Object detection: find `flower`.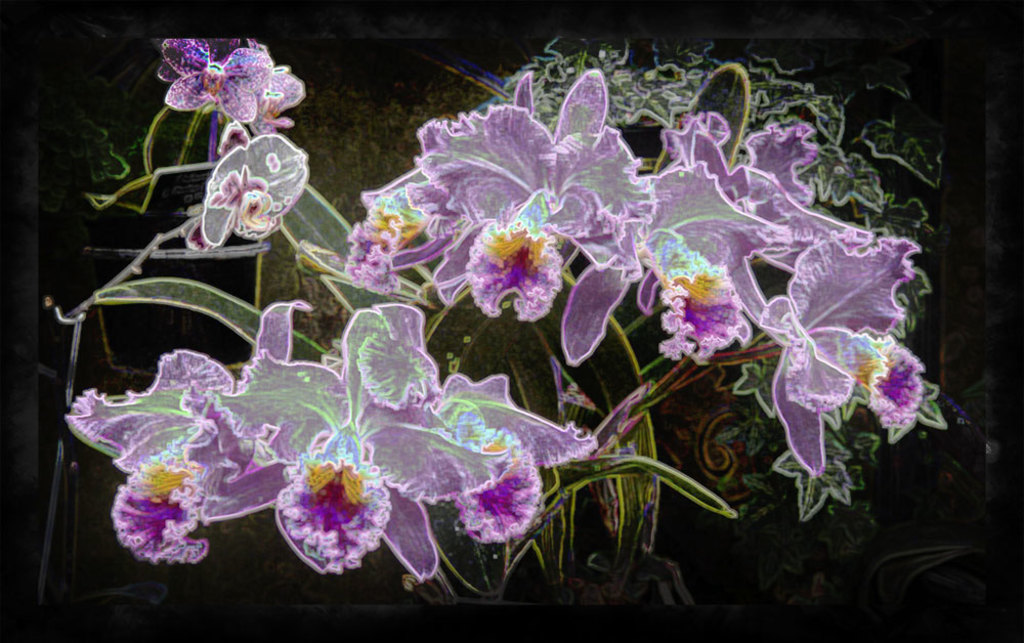
x1=635, y1=251, x2=755, y2=366.
